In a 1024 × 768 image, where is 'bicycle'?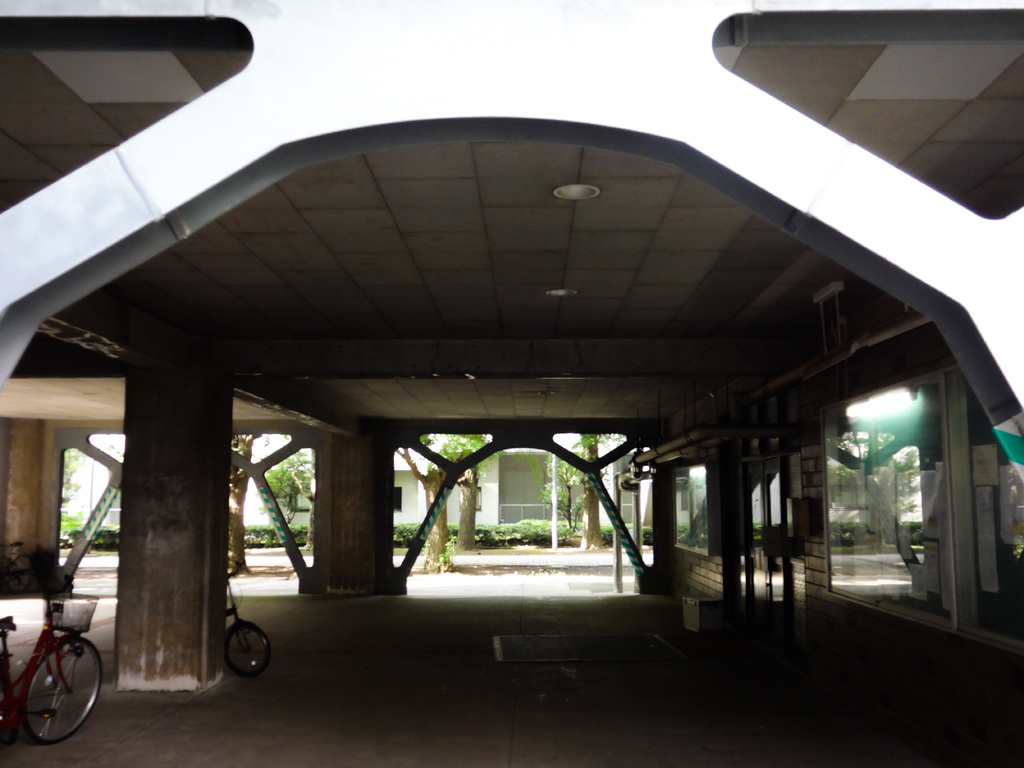
box=[220, 568, 274, 673].
